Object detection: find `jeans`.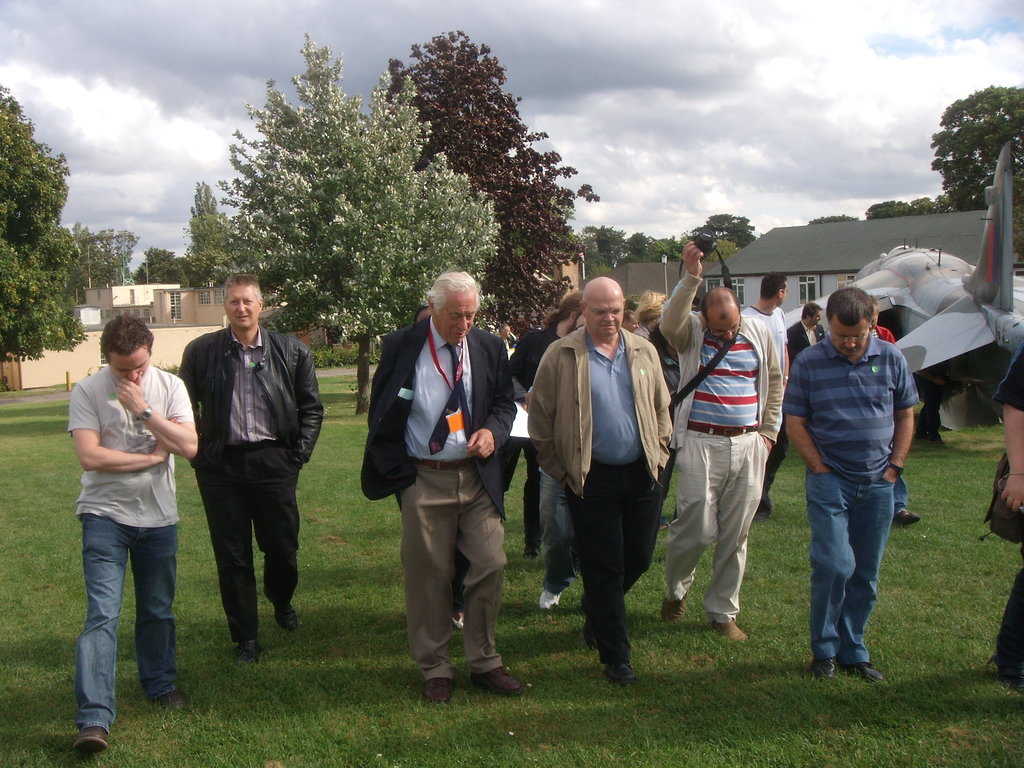
box(525, 444, 550, 541).
